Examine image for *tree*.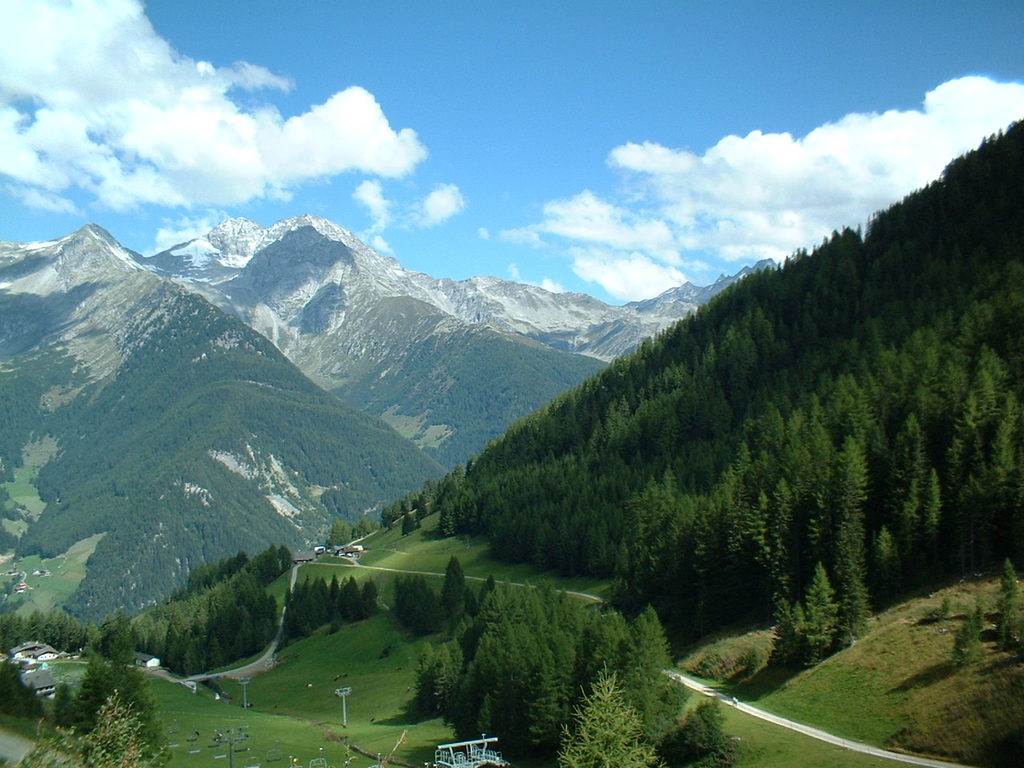
Examination result: <region>109, 630, 141, 670</region>.
